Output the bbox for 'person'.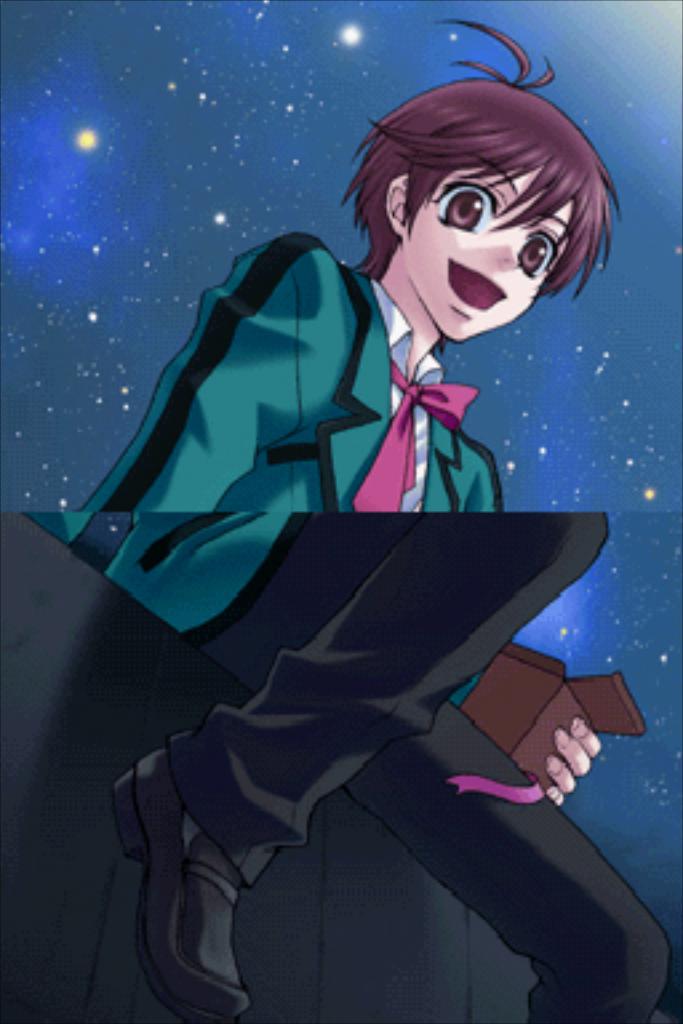
32/16/672/1021.
